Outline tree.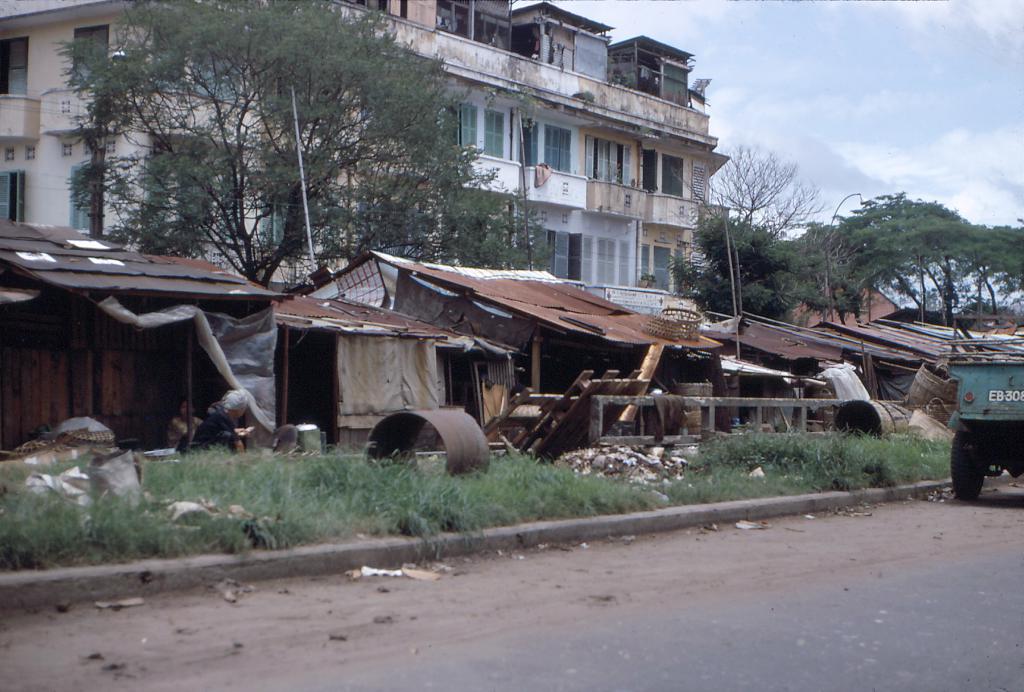
Outline: x1=685 y1=127 x2=800 y2=228.
